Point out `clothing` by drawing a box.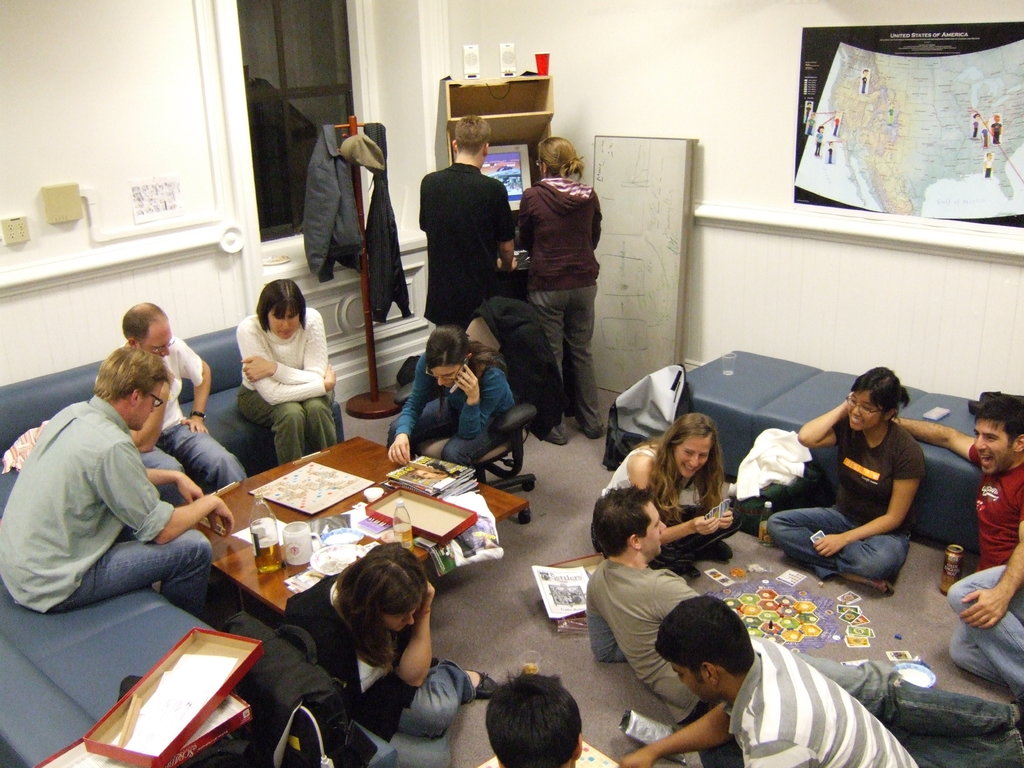
bbox=(722, 641, 922, 767).
